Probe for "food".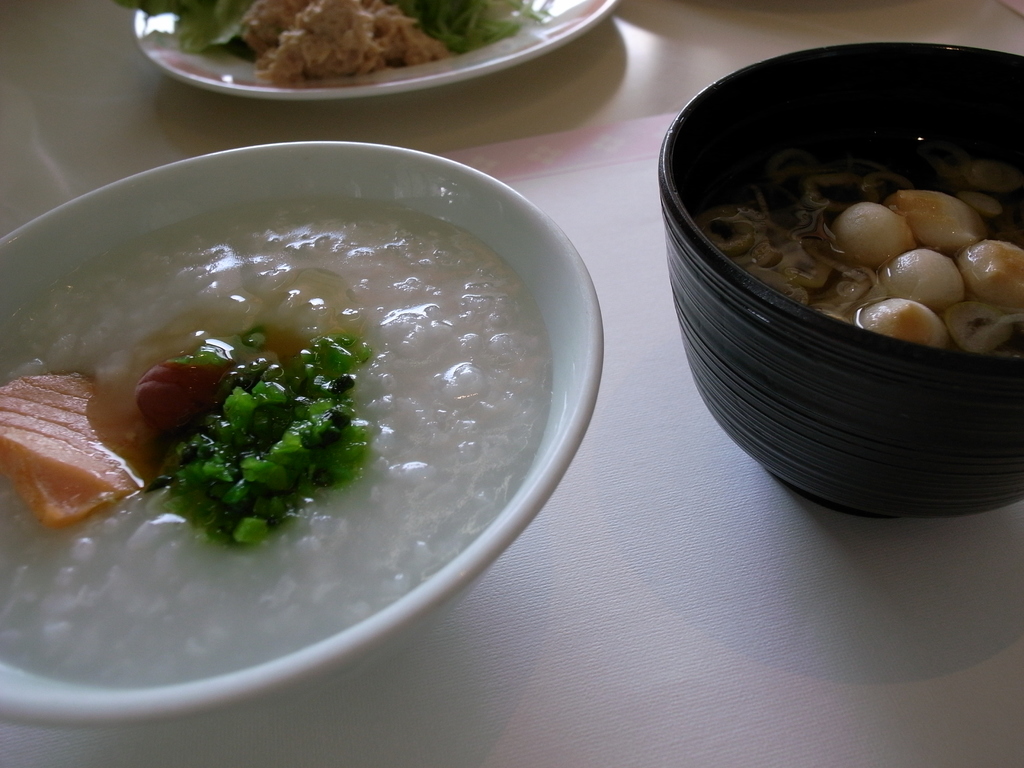
Probe result: bbox=[0, 187, 547, 687].
